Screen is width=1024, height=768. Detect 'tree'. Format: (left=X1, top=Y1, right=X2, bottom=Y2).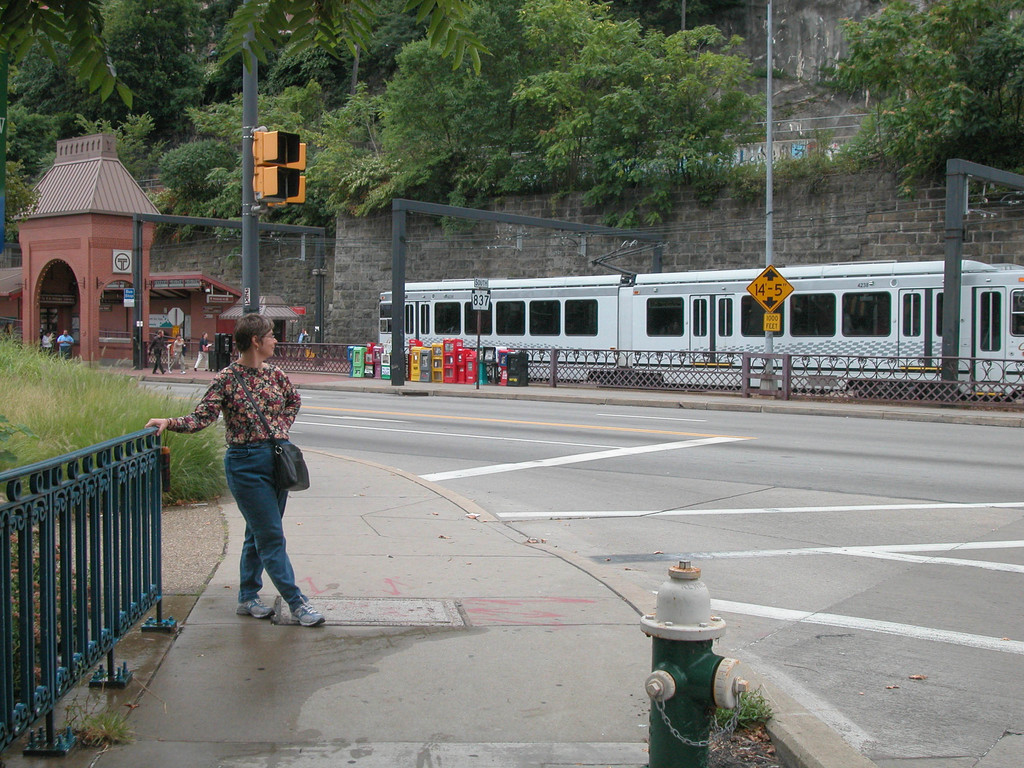
(left=822, top=0, right=1023, bottom=198).
